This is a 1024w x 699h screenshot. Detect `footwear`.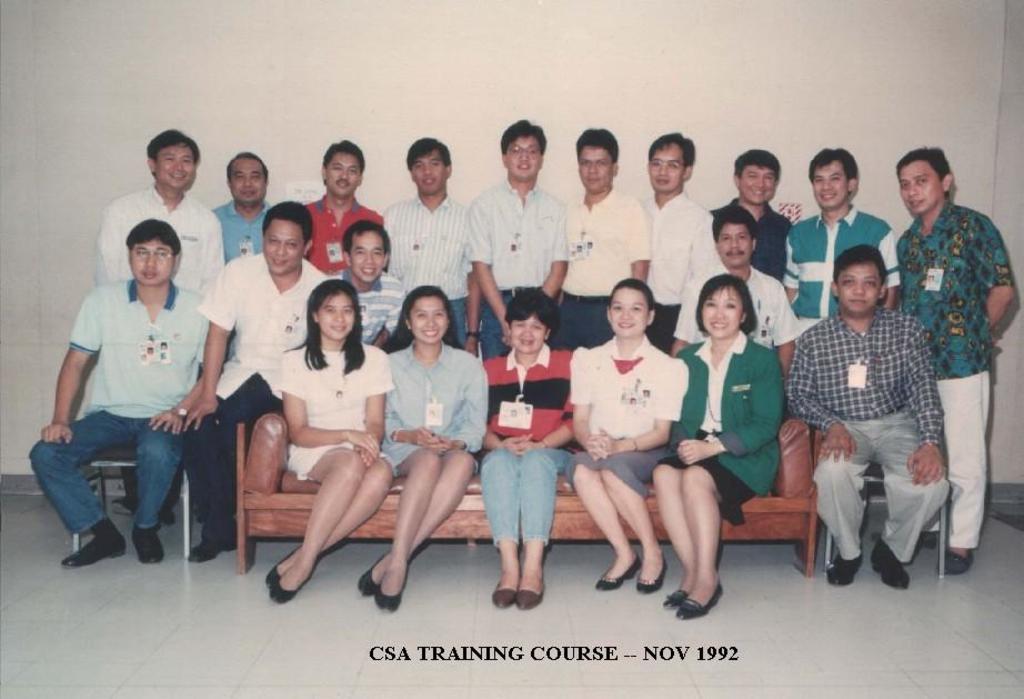
rect(357, 552, 389, 589).
